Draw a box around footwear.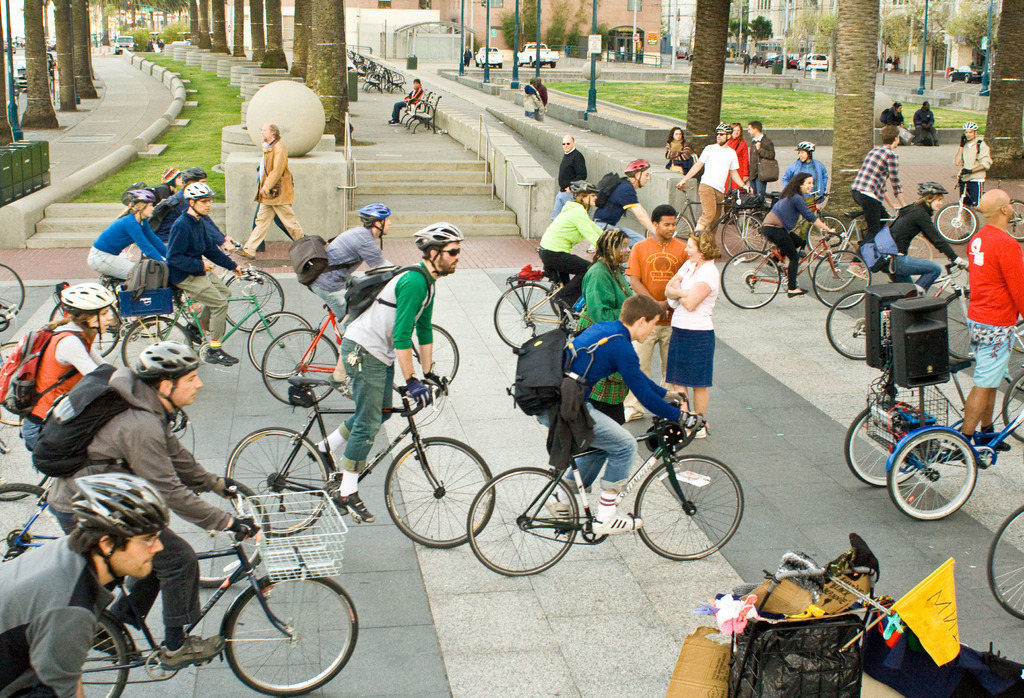
{"left": 982, "top": 432, "right": 1011, "bottom": 451}.
